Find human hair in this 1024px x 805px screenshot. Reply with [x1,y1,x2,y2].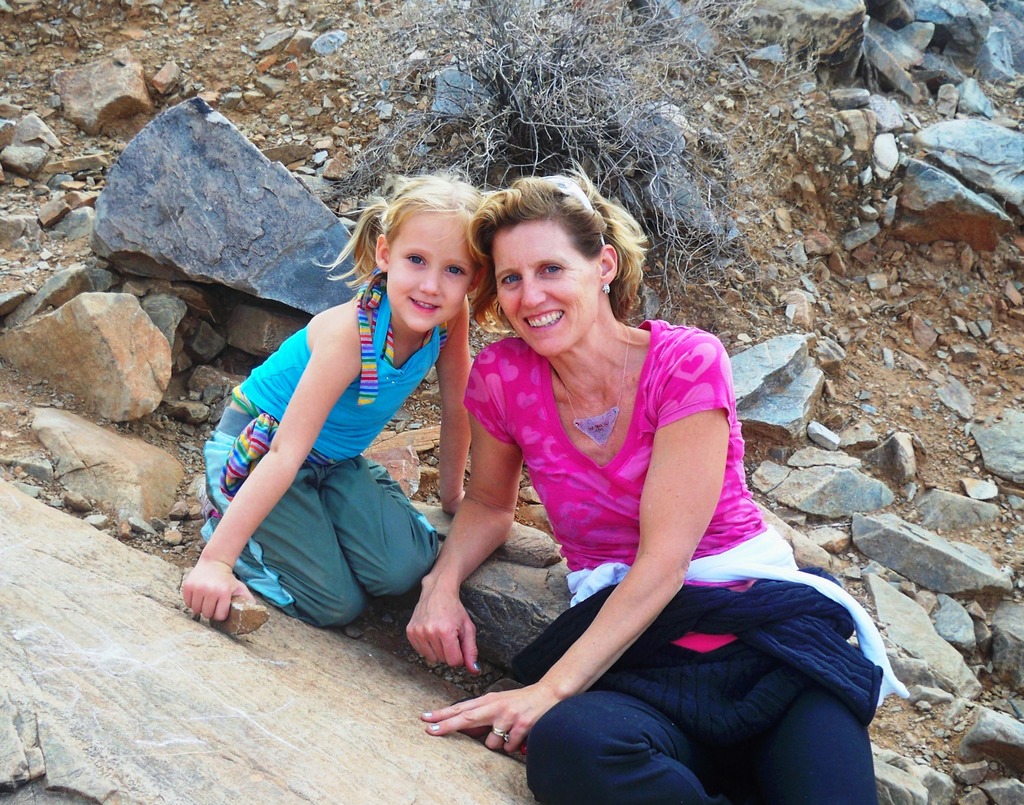
[456,174,632,355].
